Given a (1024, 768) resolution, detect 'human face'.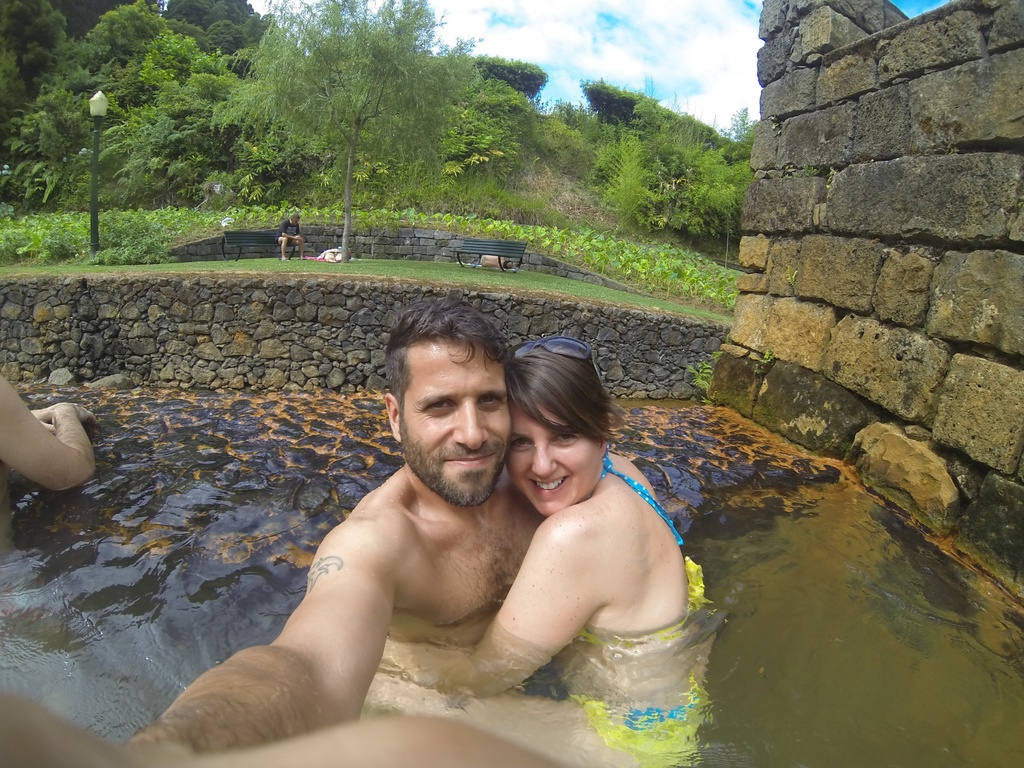
detection(291, 214, 301, 228).
